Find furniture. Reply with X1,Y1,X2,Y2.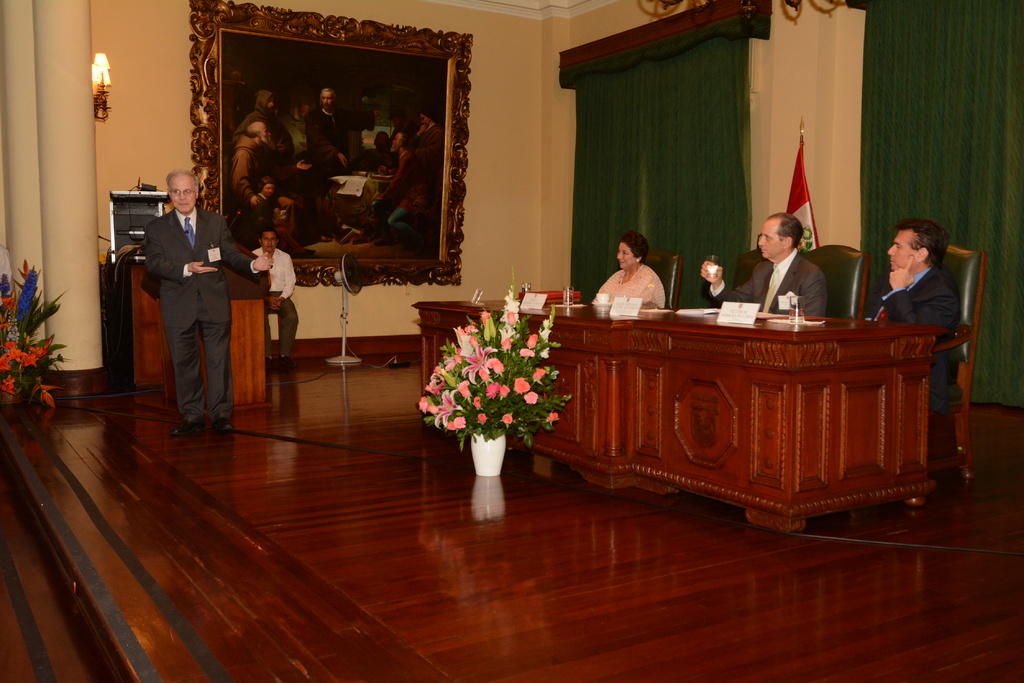
116,257,160,390.
